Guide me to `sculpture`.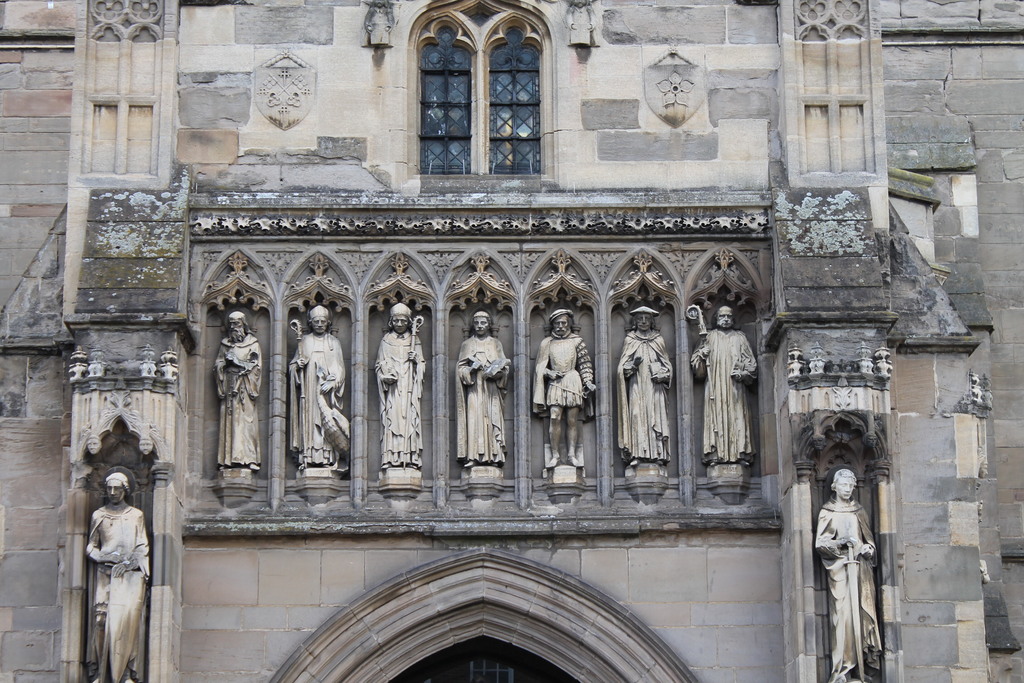
Guidance: locate(812, 468, 883, 682).
